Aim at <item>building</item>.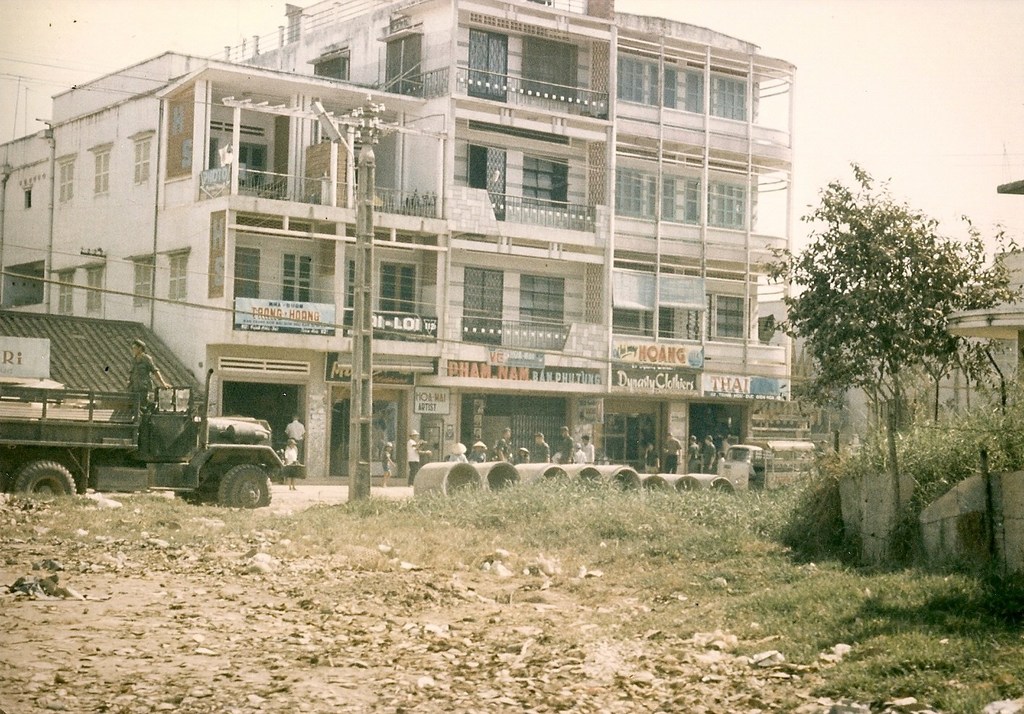
Aimed at {"x1": 0, "y1": 0, "x2": 793, "y2": 489}.
